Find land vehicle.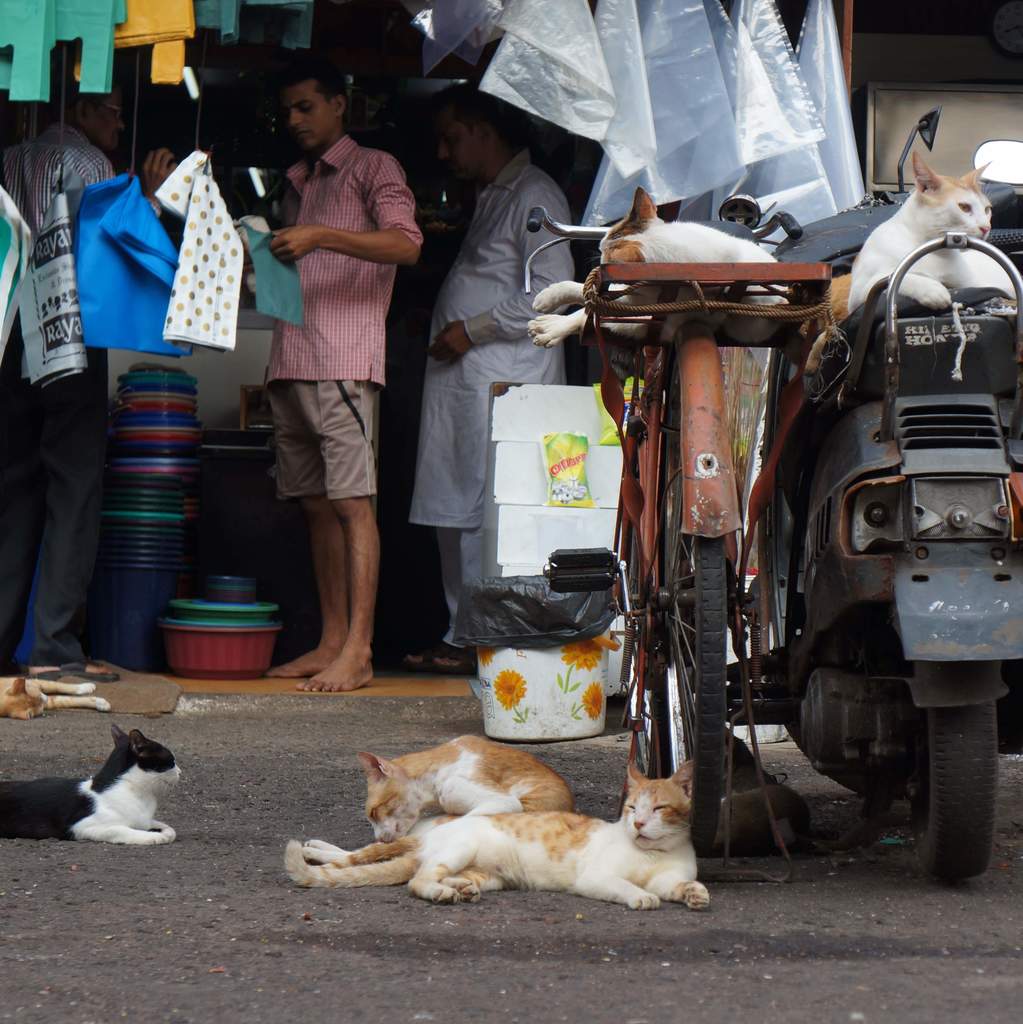
detection(769, 106, 1022, 876).
